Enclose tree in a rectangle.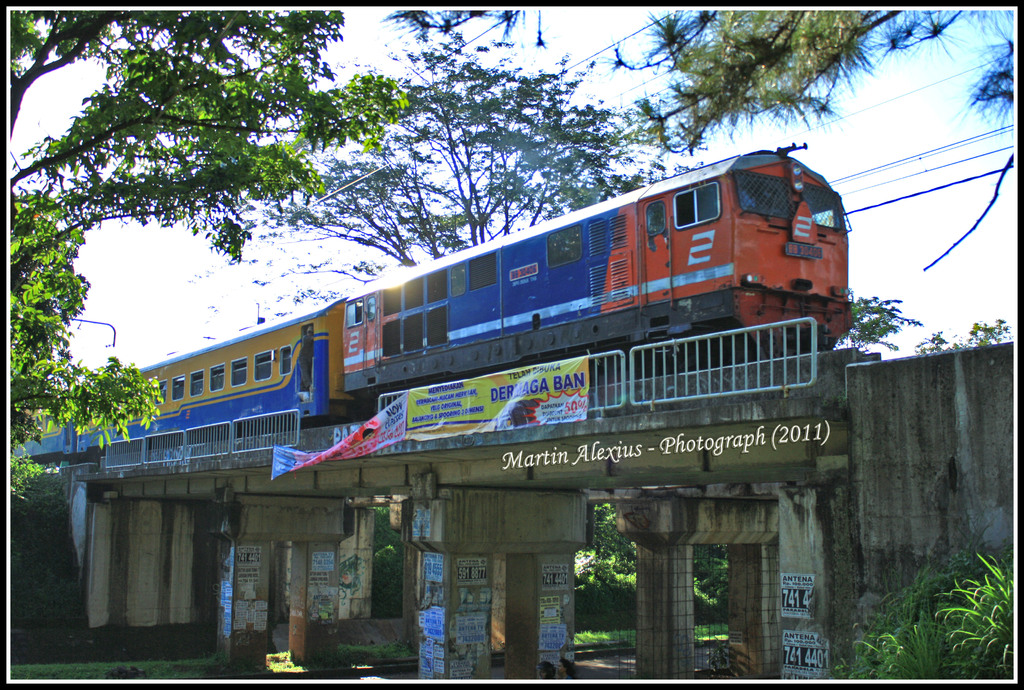
locate(913, 318, 1012, 359).
